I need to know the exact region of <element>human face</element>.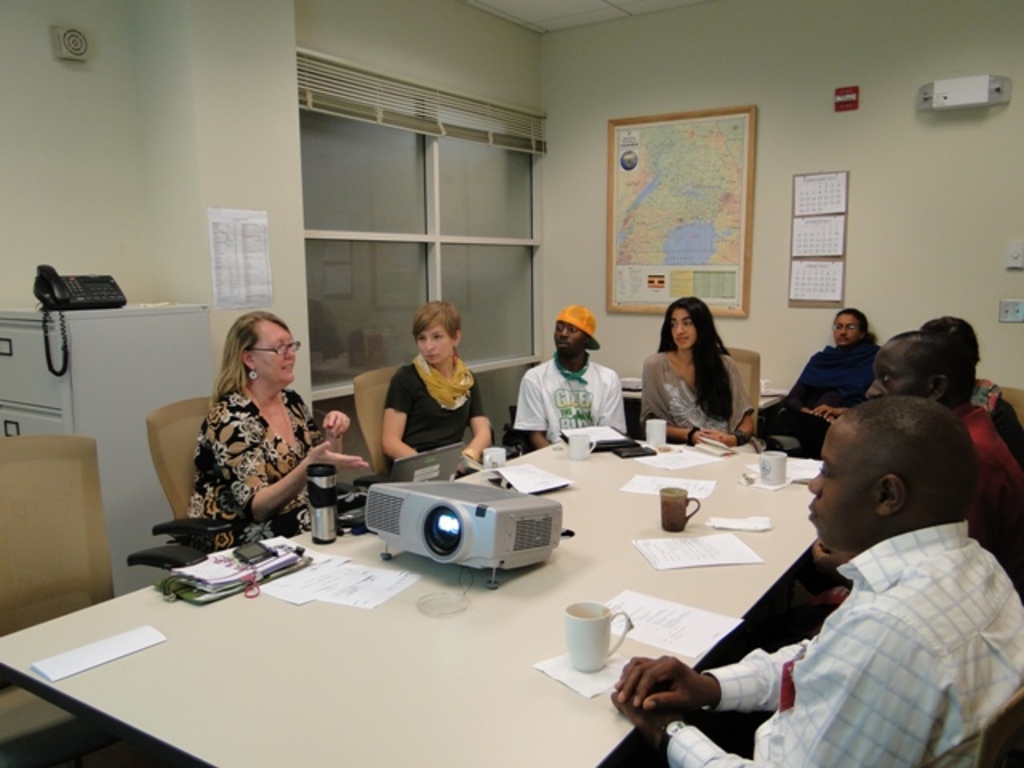
Region: {"x1": 827, "y1": 314, "x2": 862, "y2": 347}.
